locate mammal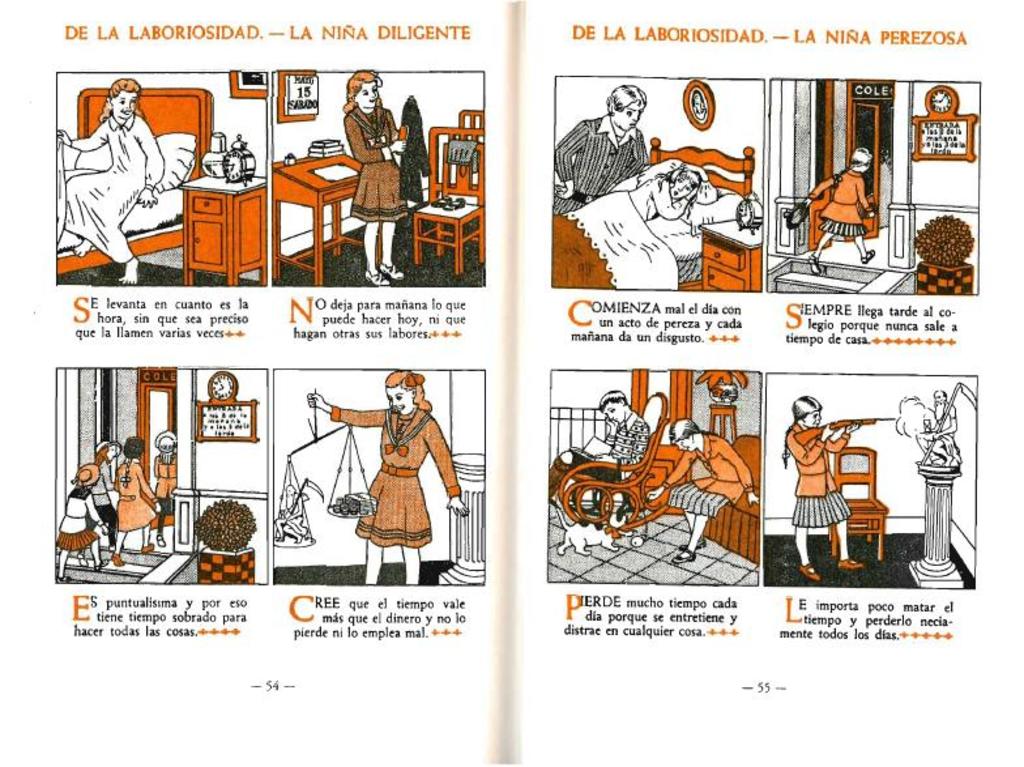
locate(559, 86, 647, 212)
